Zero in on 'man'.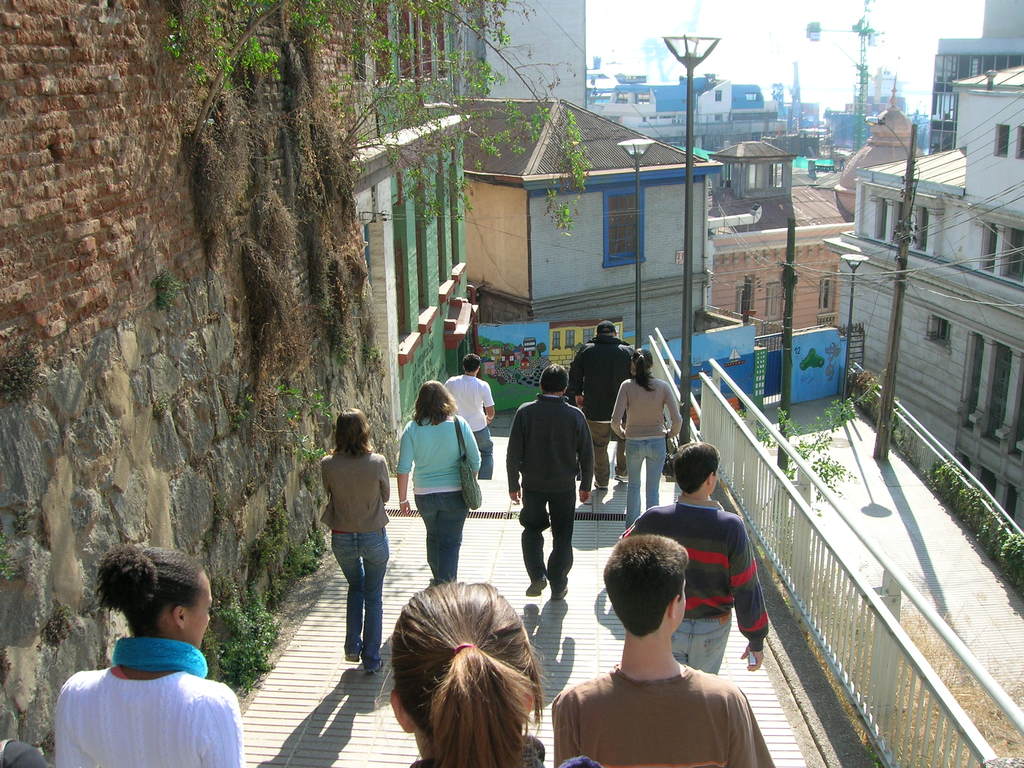
Zeroed in: 499, 362, 595, 635.
